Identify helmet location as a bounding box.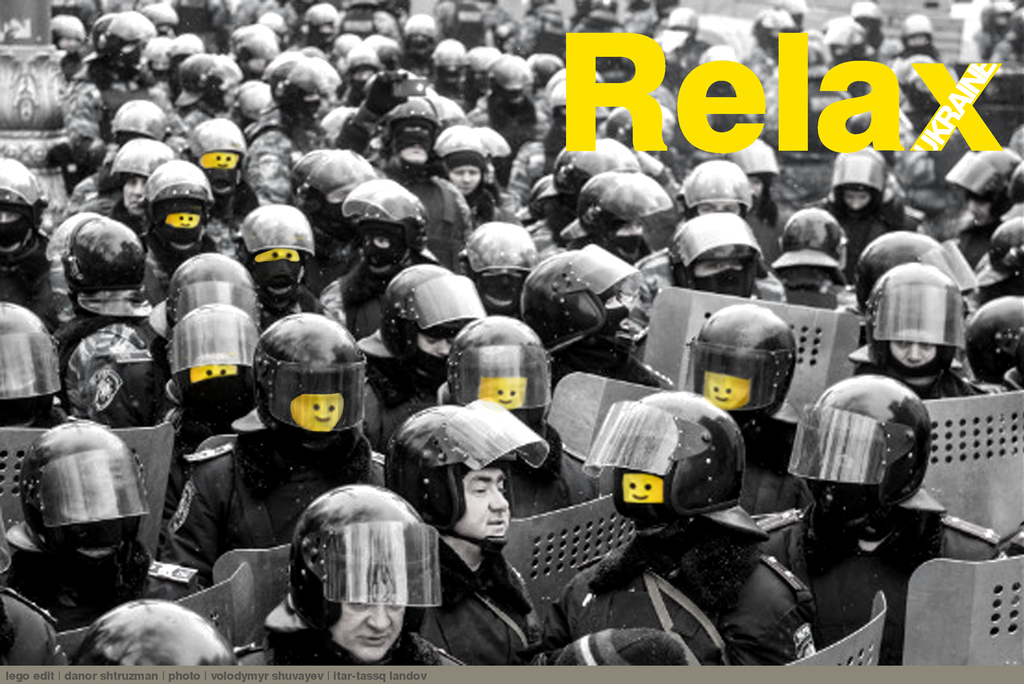
x1=990, y1=211, x2=1023, y2=282.
